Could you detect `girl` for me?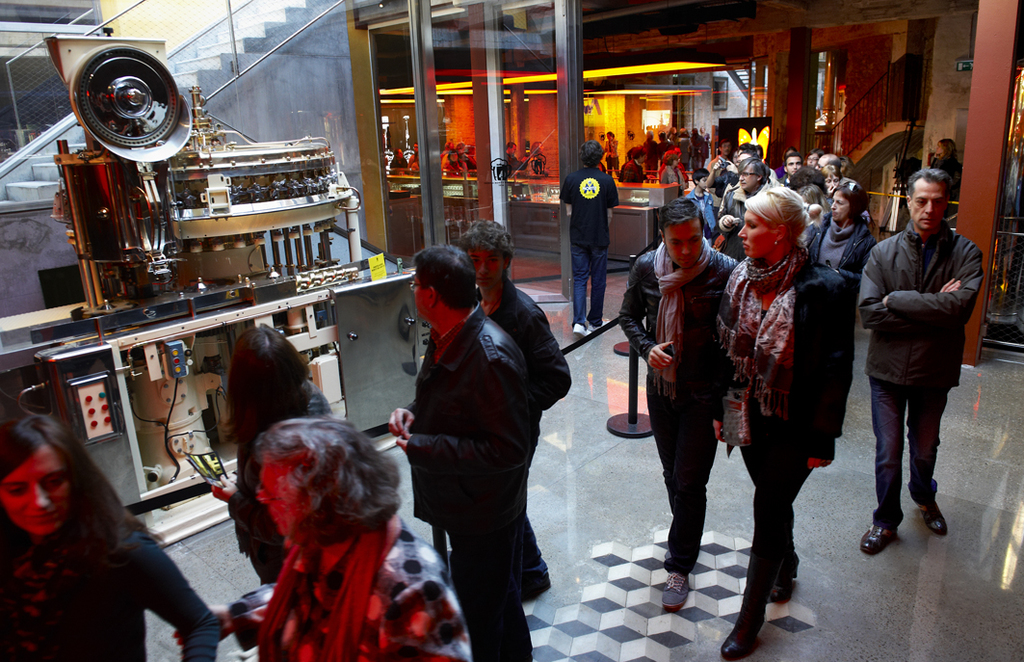
Detection result: {"left": 211, "top": 325, "right": 331, "bottom": 578}.
